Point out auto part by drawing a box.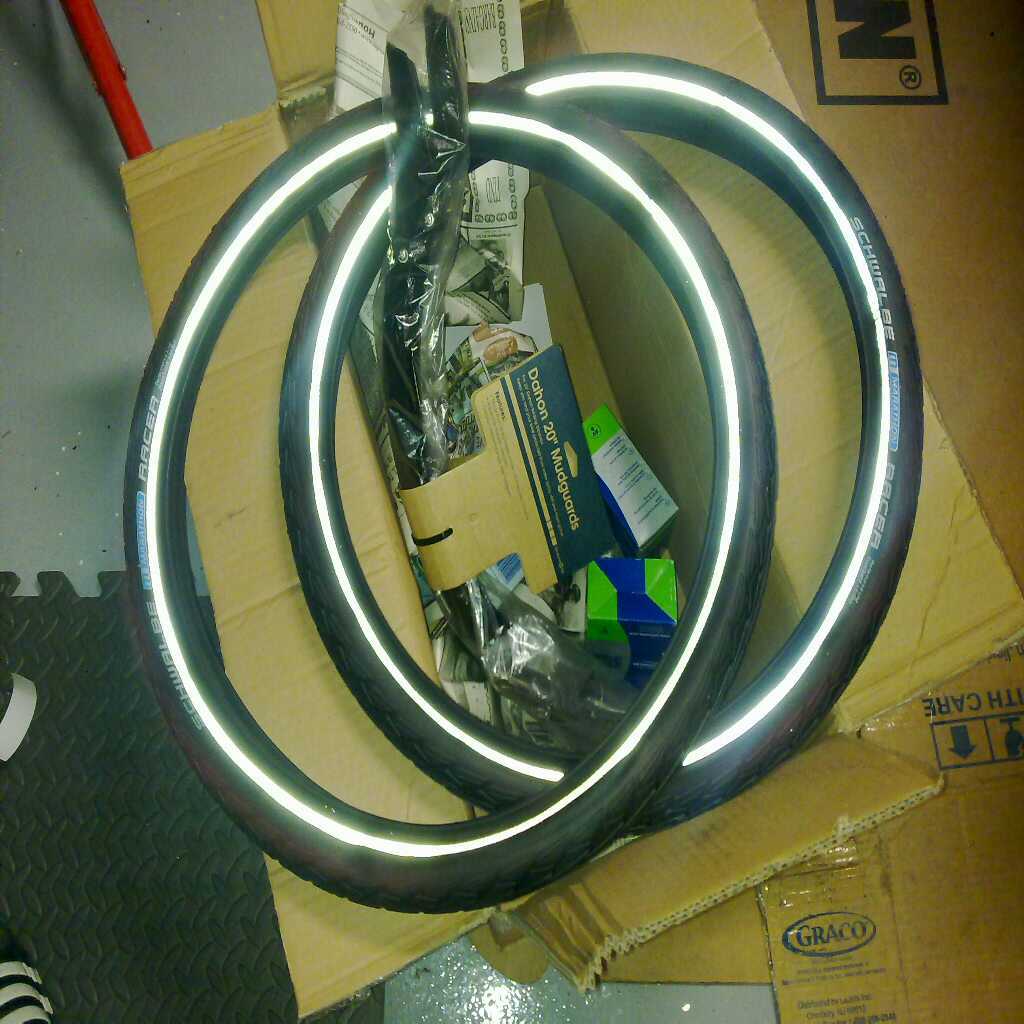
BBox(281, 45, 919, 825).
